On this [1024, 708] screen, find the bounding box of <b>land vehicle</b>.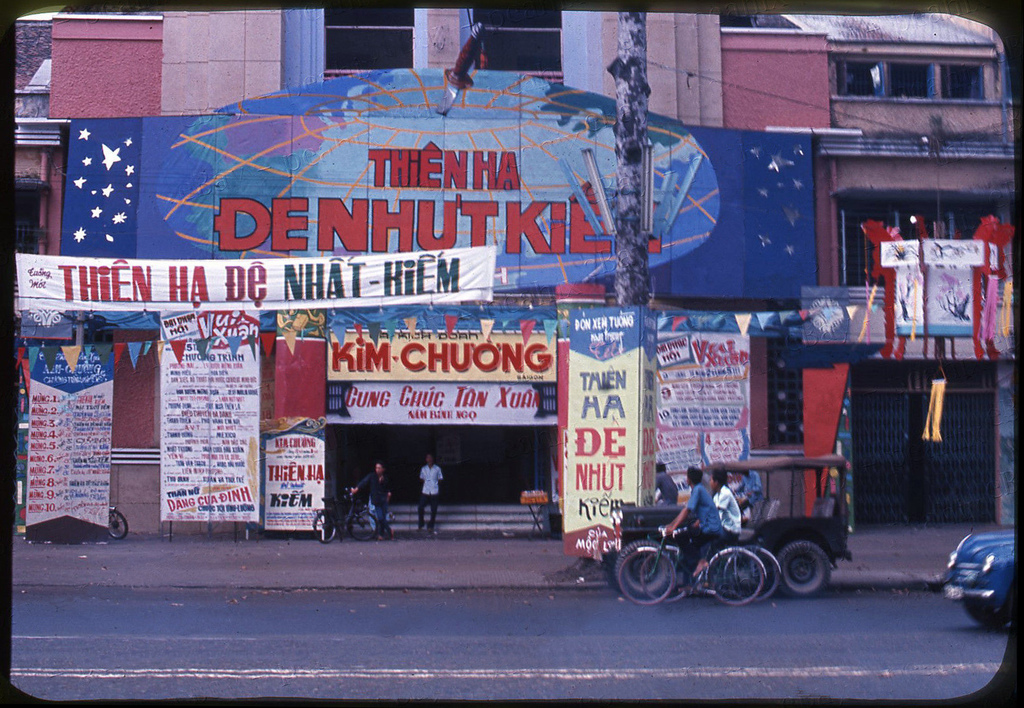
Bounding box: 311, 486, 383, 547.
